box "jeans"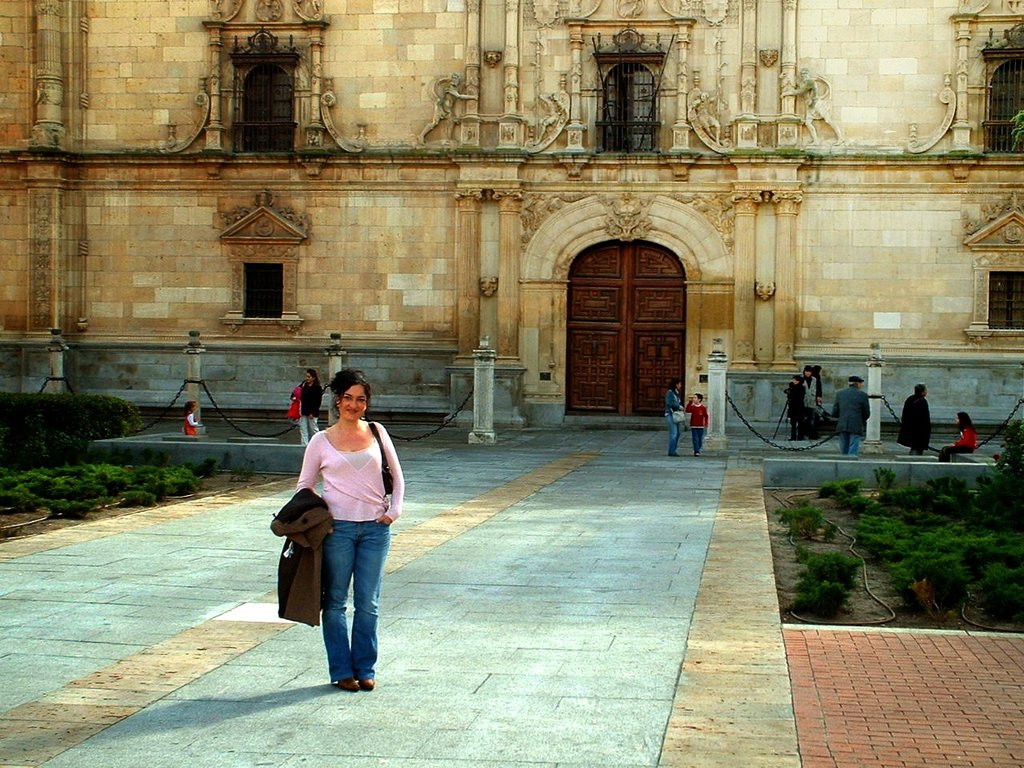
l=300, t=519, r=384, b=696
